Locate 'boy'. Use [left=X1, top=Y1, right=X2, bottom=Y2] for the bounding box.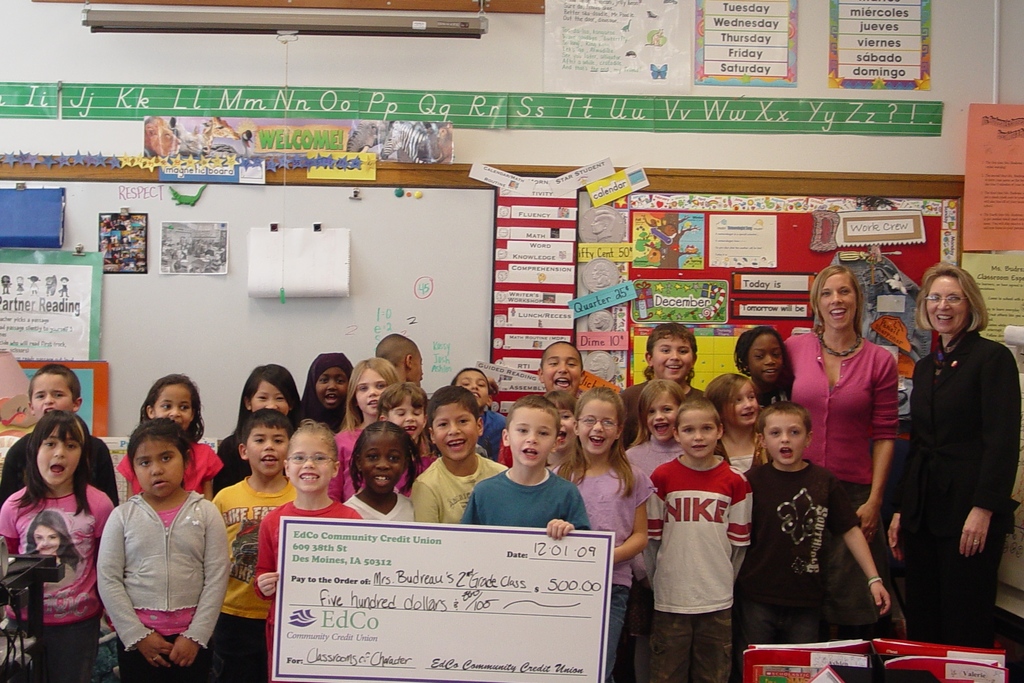
[left=209, top=415, right=291, bottom=680].
